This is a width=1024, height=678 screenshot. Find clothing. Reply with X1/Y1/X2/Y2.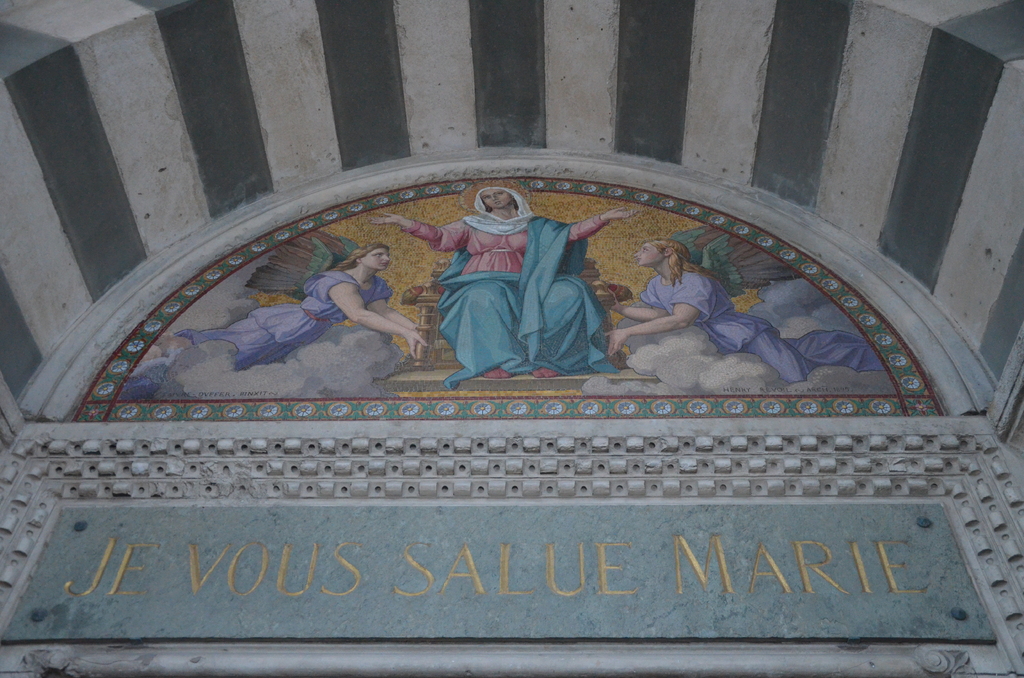
401/185/616/390.
